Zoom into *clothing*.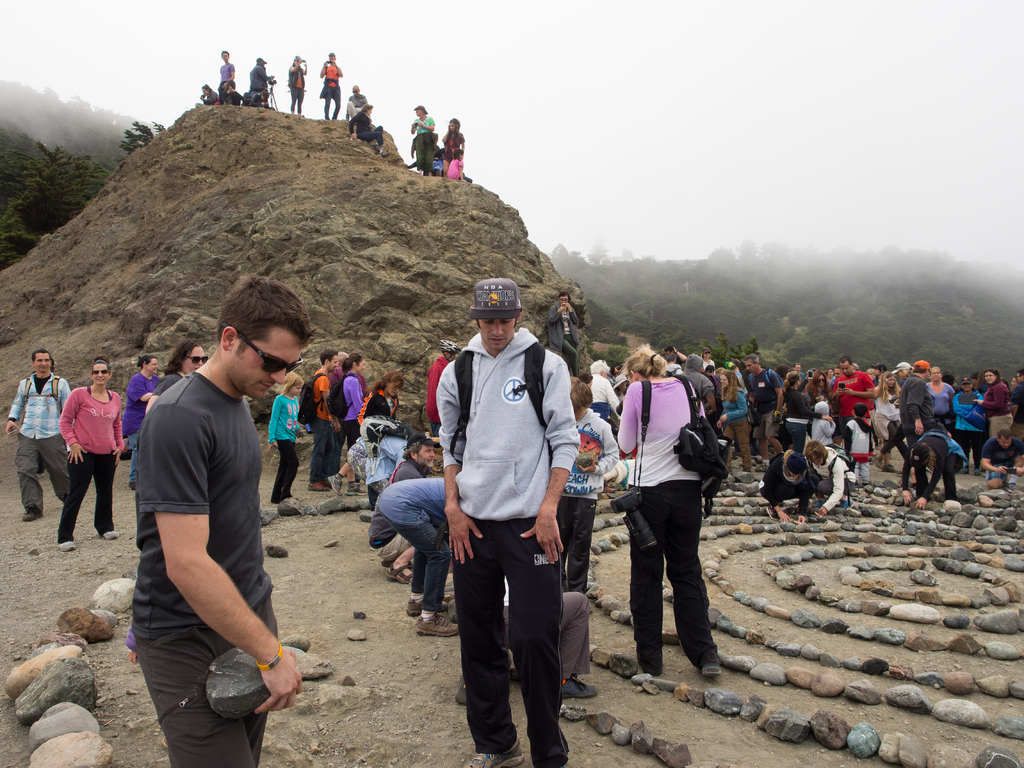
Zoom target: 711, 385, 751, 470.
